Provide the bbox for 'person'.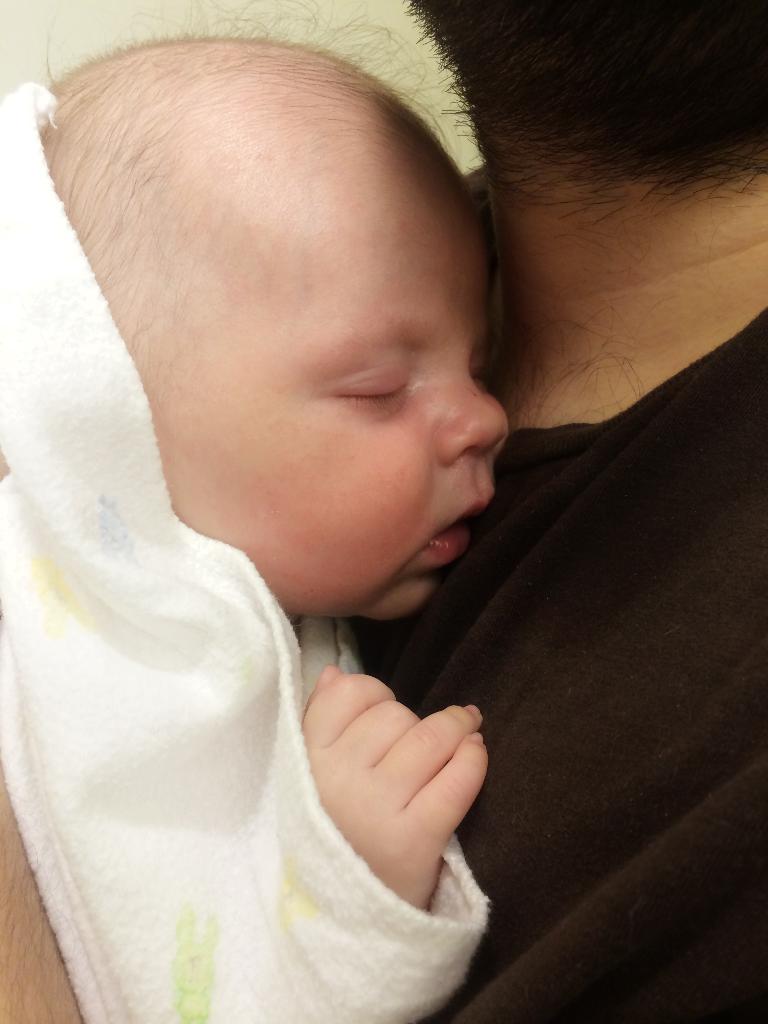
x1=30, y1=35, x2=506, y2=910.
